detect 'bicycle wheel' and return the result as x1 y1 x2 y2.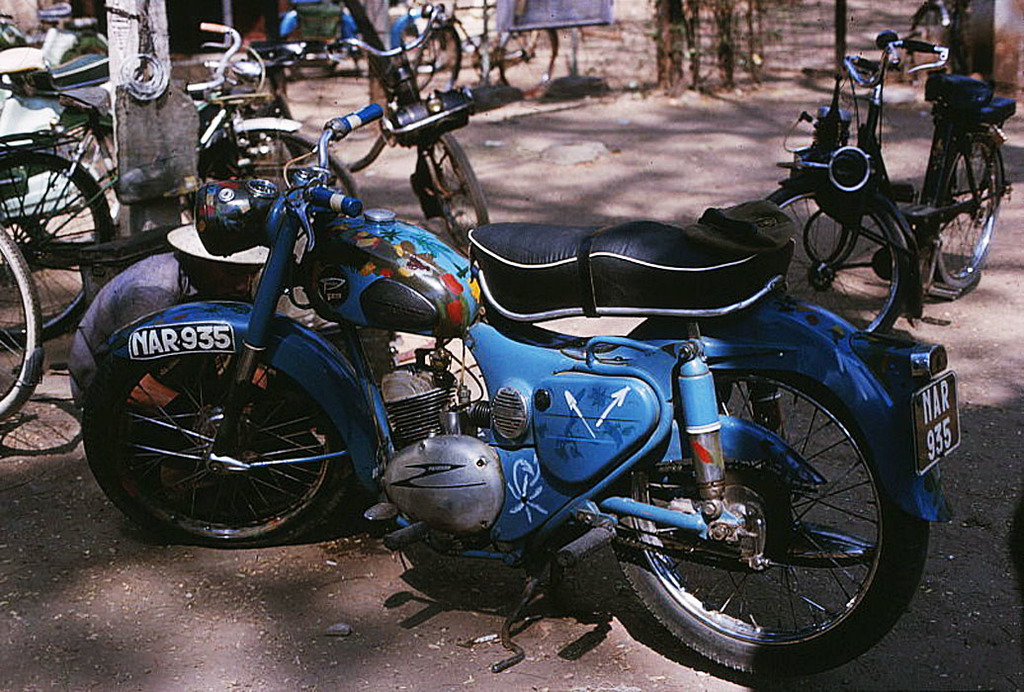
0 149 109 347.
